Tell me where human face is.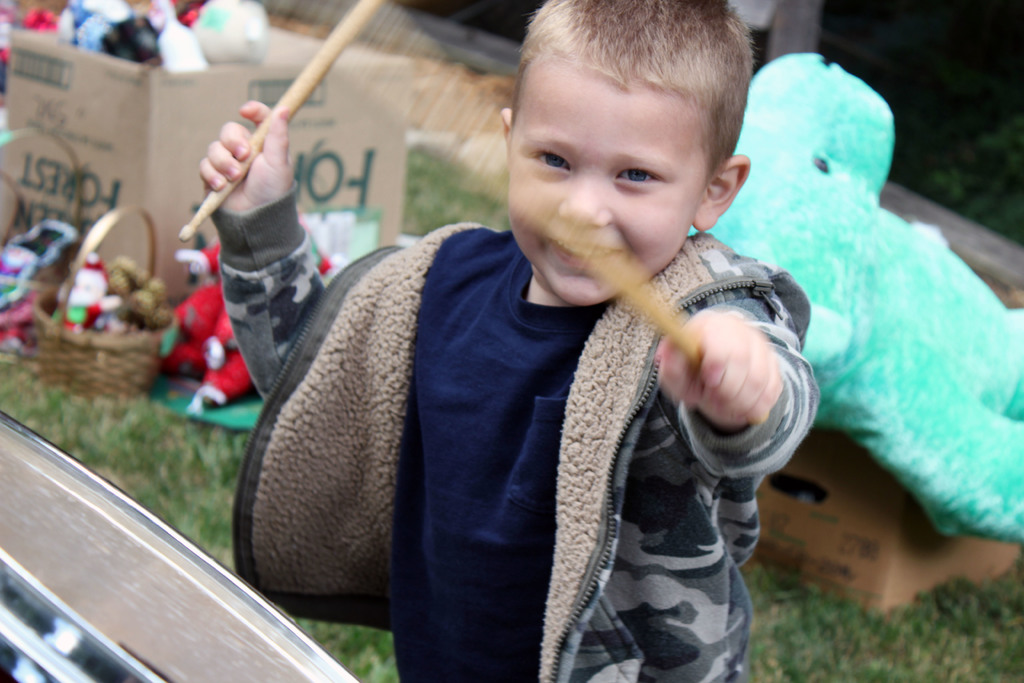
human face is at detection(505, 79, 708, 309).
